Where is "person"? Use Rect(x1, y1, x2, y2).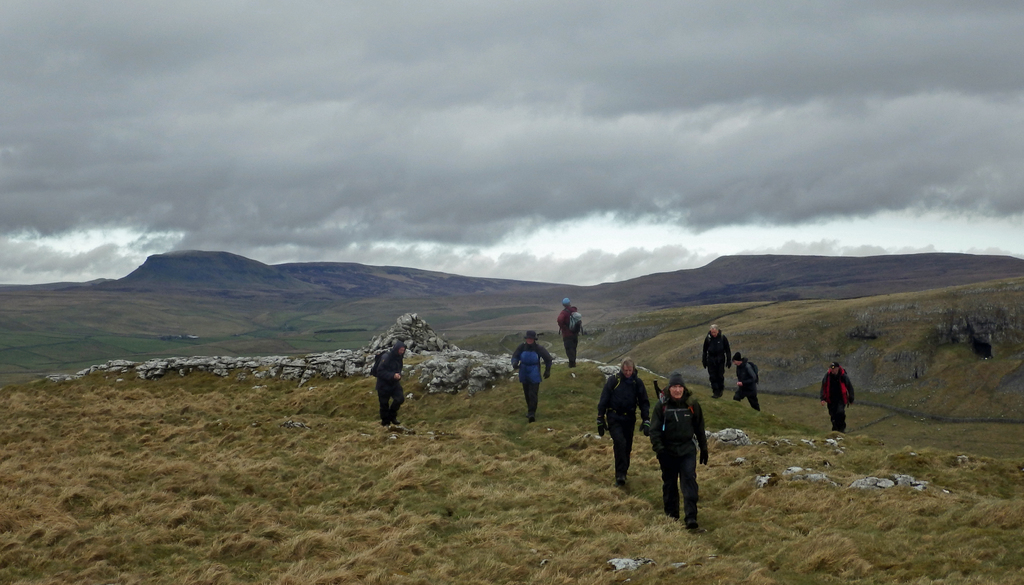
Rect(377, 336, 408, 425).
